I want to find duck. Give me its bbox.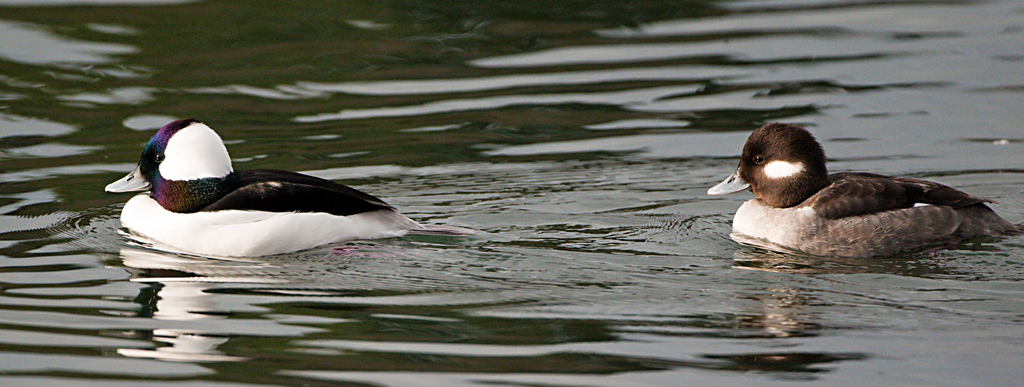
100 114 414 264.
